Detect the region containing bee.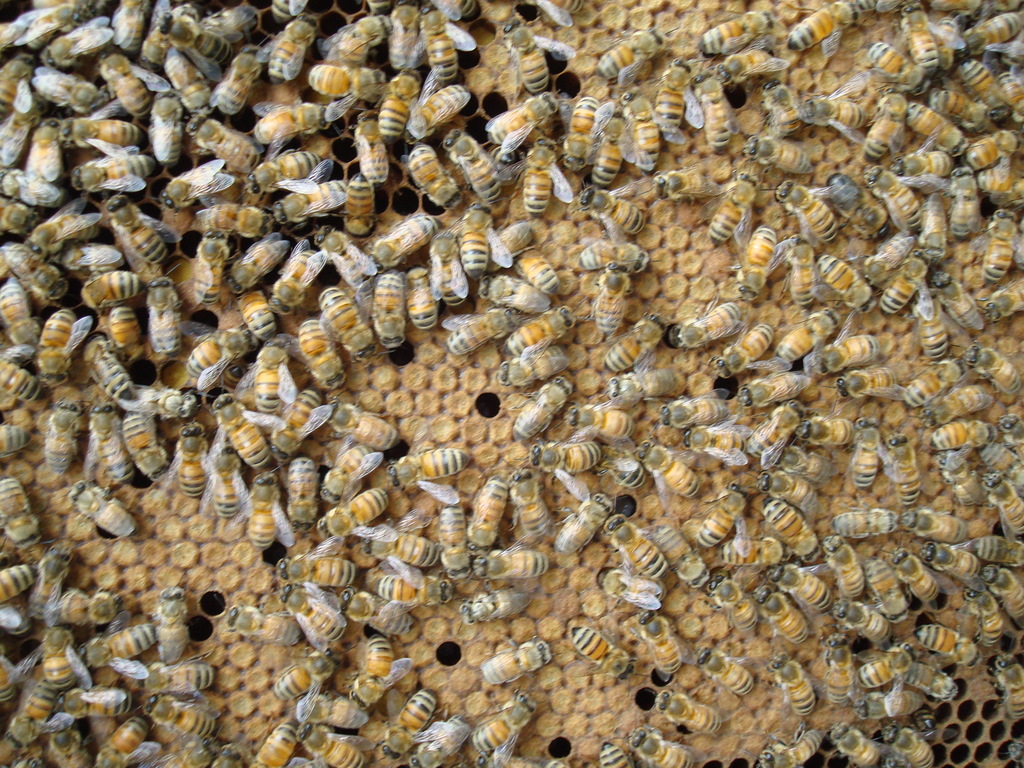
region(745, 399, 815, 458).
